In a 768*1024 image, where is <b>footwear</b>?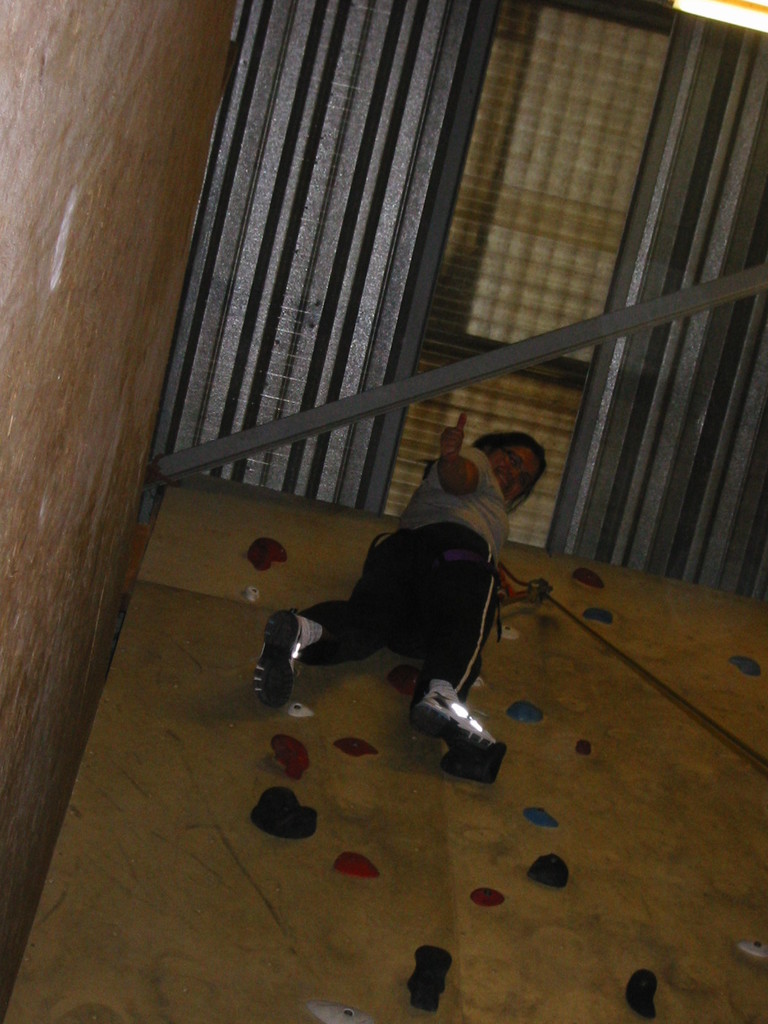
crop(247, 609, 305, 714).
